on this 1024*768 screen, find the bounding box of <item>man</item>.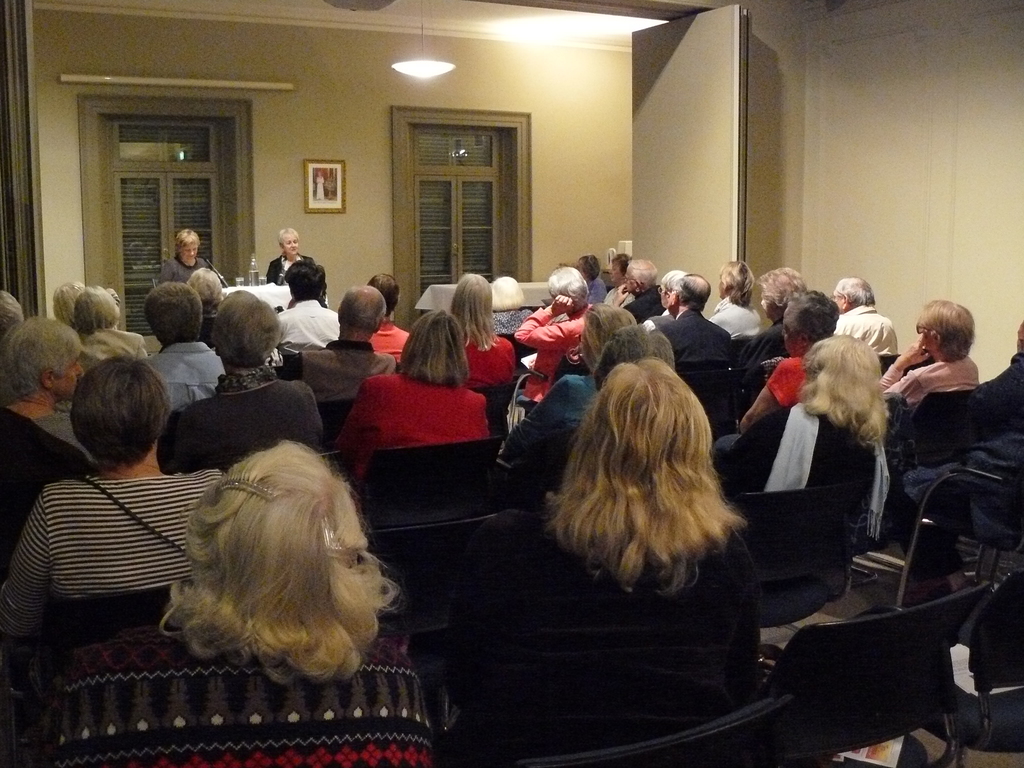
Bounding box: 271:257:340:355.
